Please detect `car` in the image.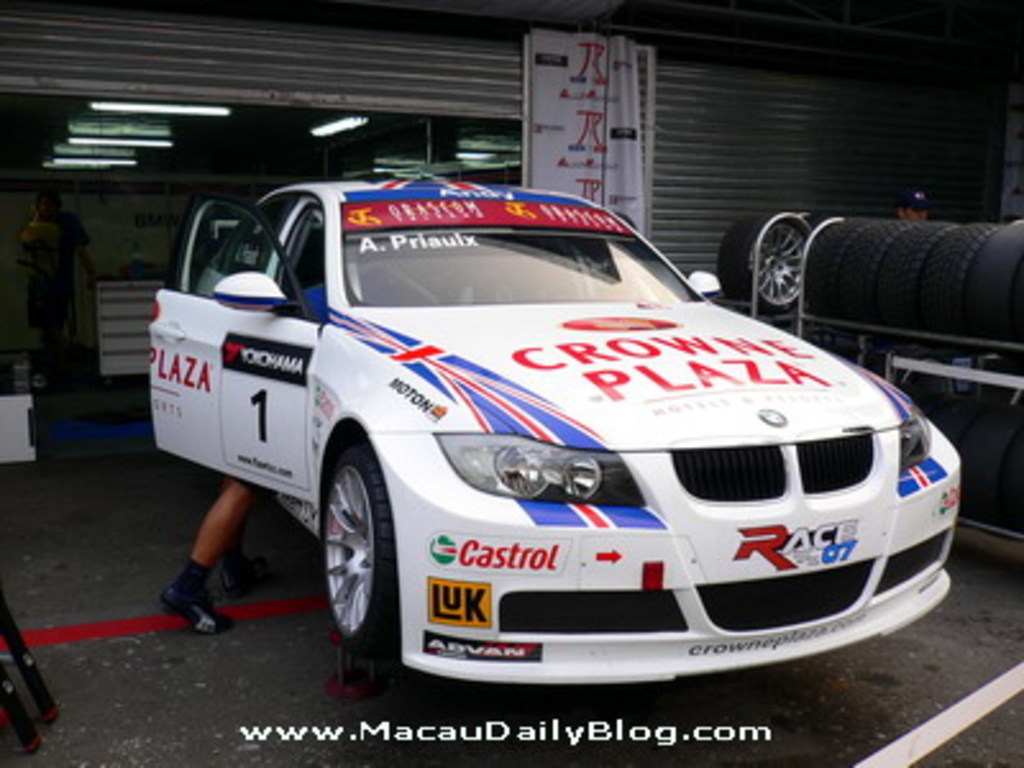
[x1=133, y1=141, x2=1014, y2=699].
